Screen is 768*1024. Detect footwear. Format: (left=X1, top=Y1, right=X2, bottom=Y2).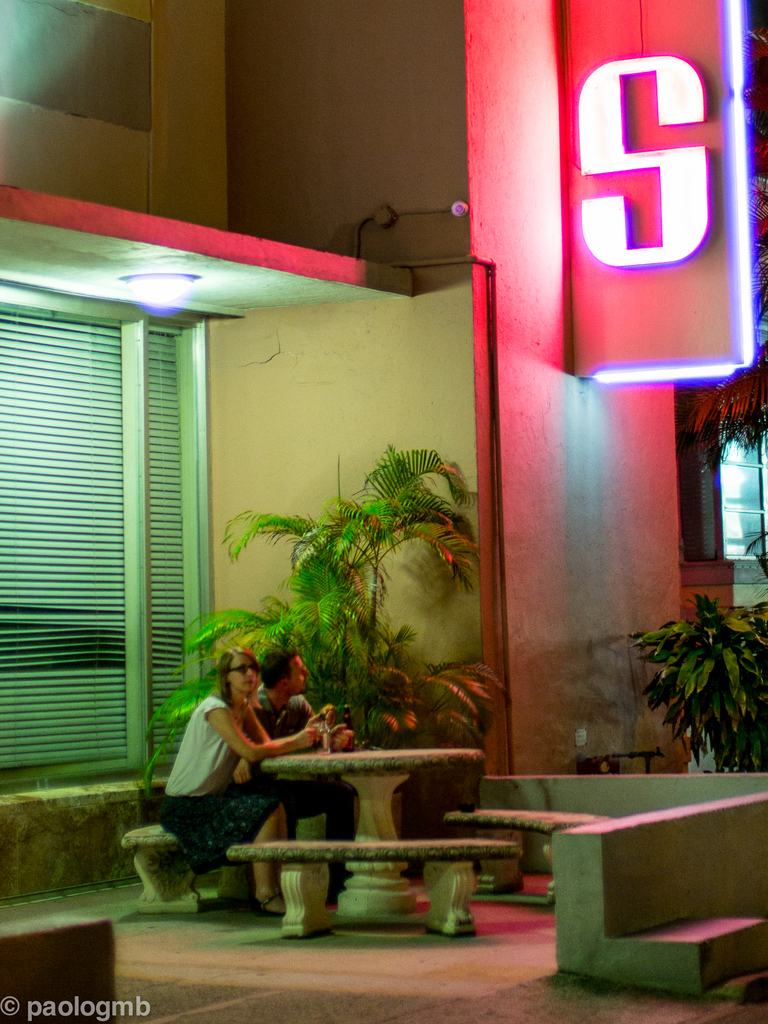
(left=252, top=889, right=287, bottom=913).
